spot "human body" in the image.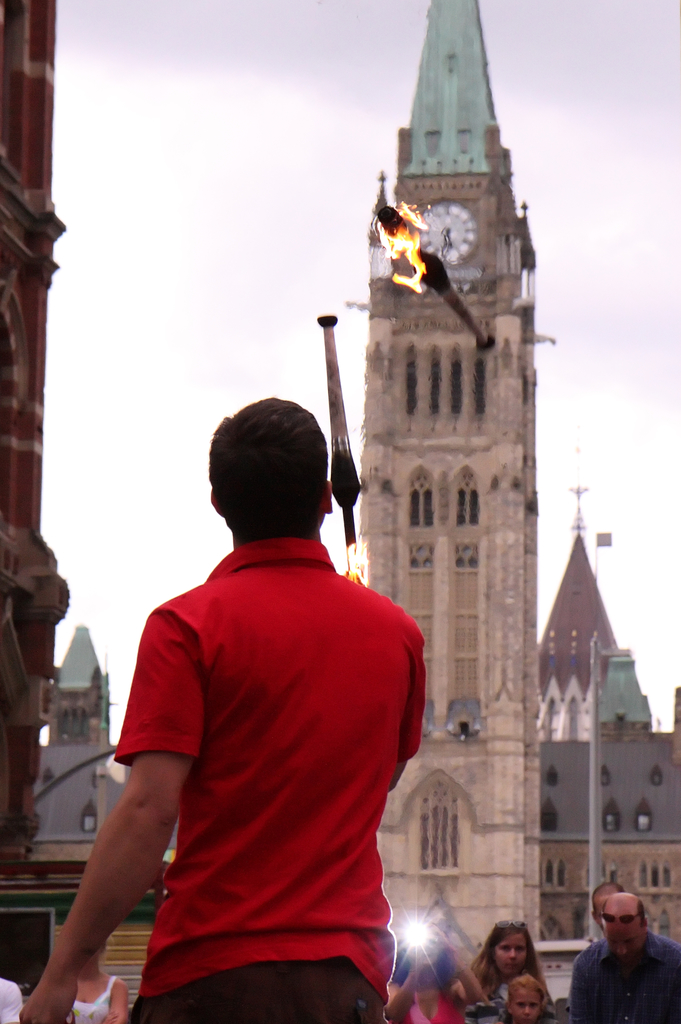
"human body" found at bbox(67, 977, 132, 1023).
